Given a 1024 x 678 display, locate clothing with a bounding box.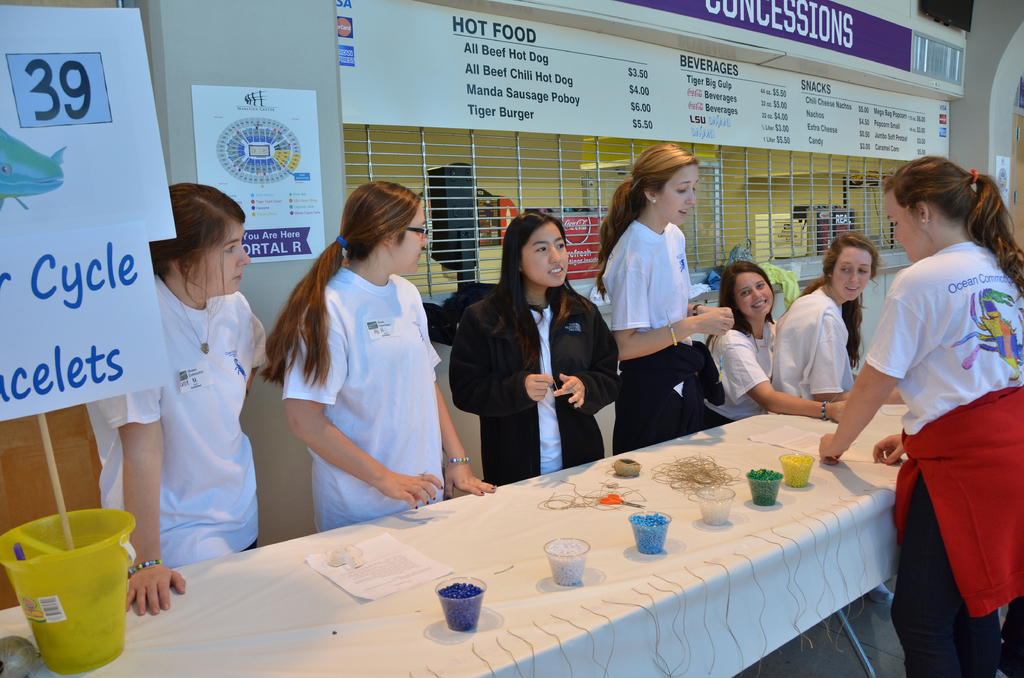
Located: select_region(701, 316, 773, 433).
